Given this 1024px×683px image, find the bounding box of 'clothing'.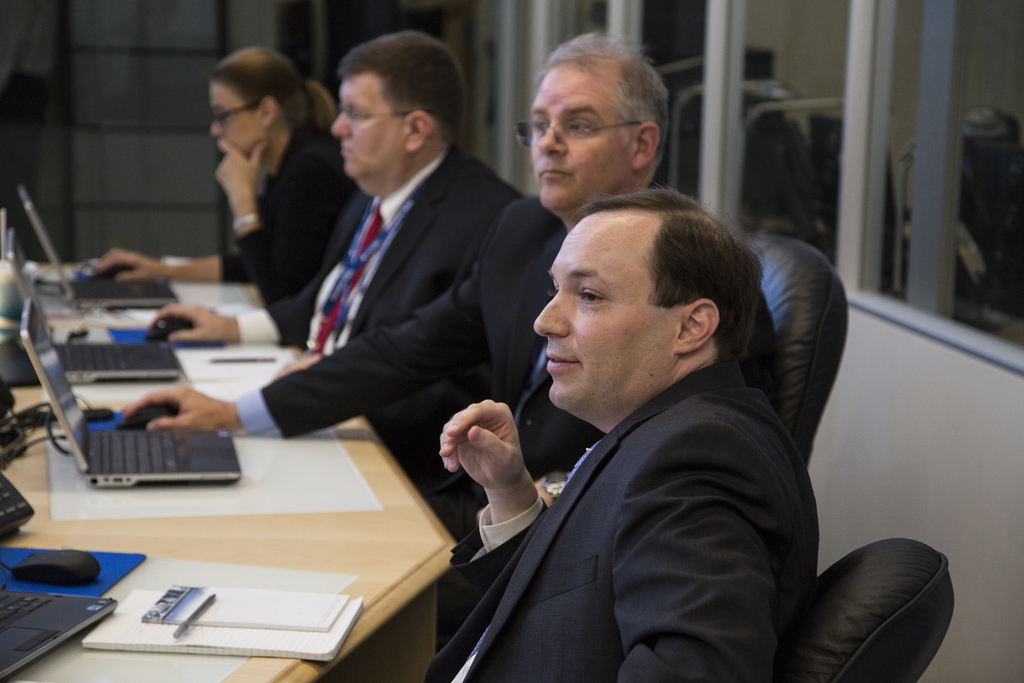
BBox(429, 272, 893, 682).
